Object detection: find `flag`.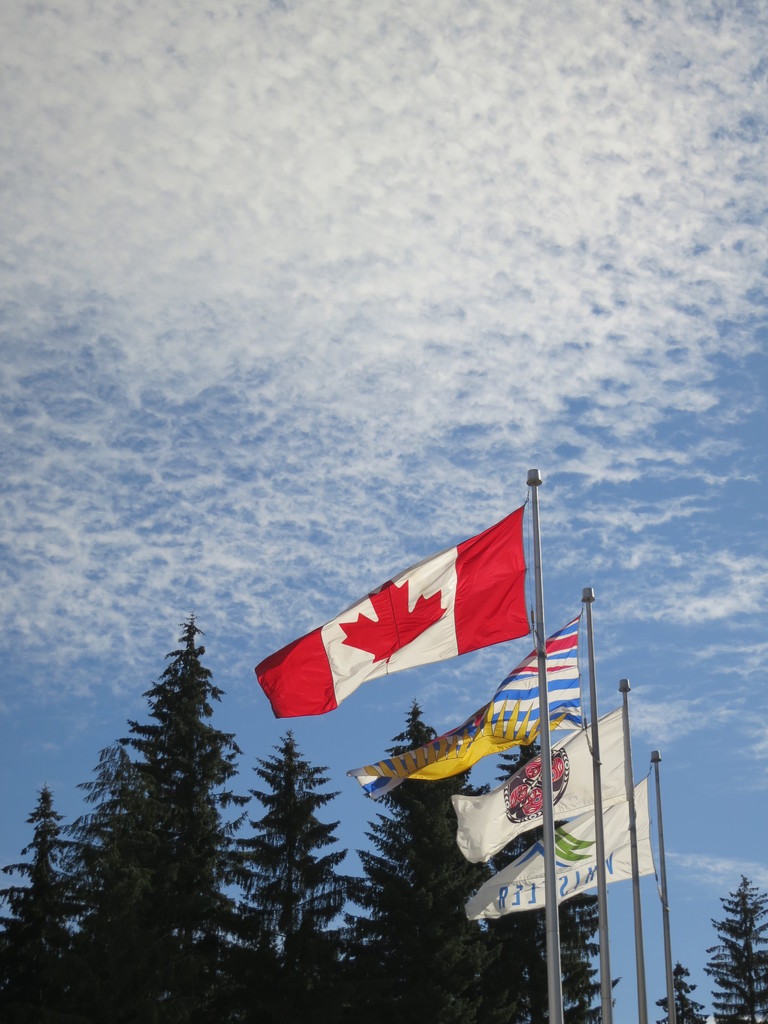
box=[461, 783, 655, 932].
